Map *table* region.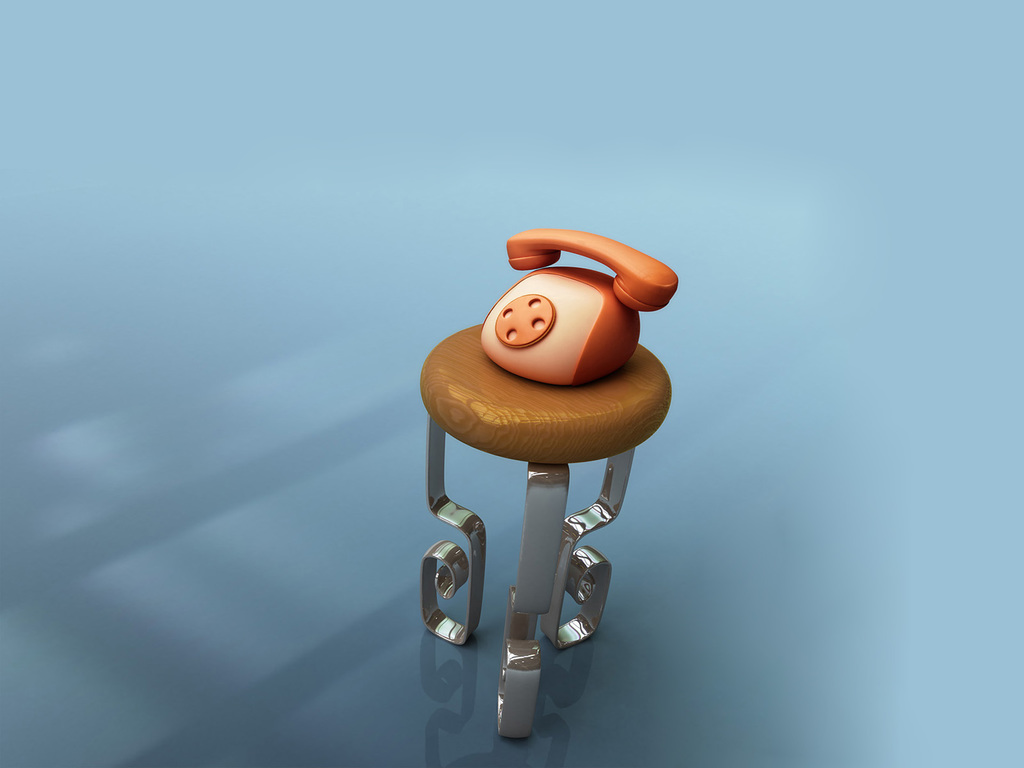
Mapped to <region>399, 213, 692, 755</region>.
